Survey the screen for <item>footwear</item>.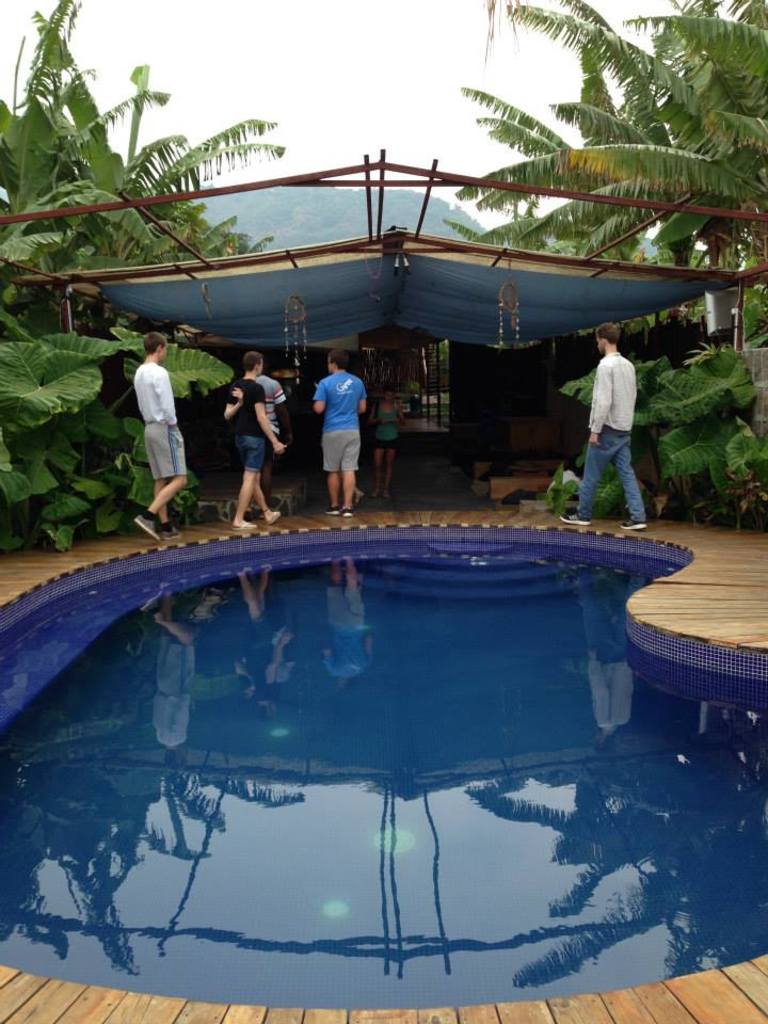
Survey found: [233, 522, 259, 529].
